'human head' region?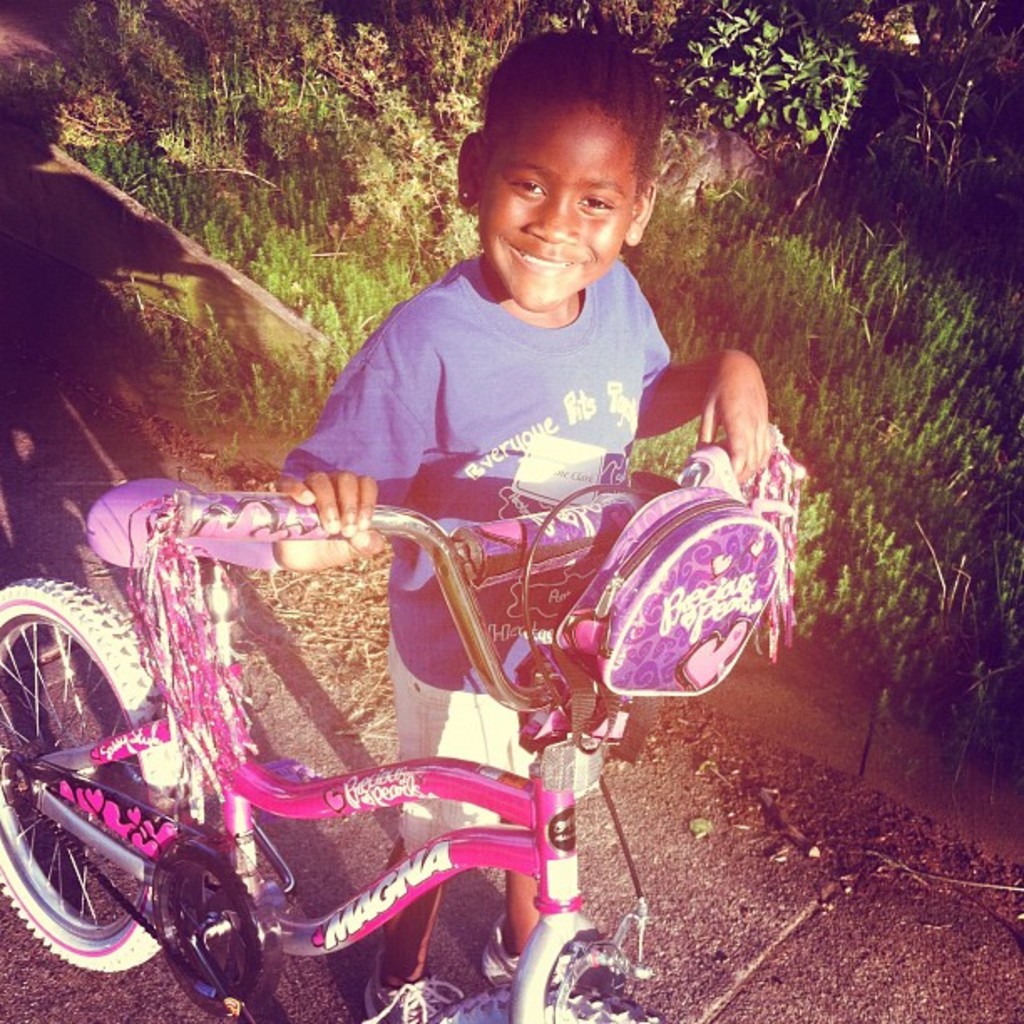
bbox(458, 38, 679, 306)
